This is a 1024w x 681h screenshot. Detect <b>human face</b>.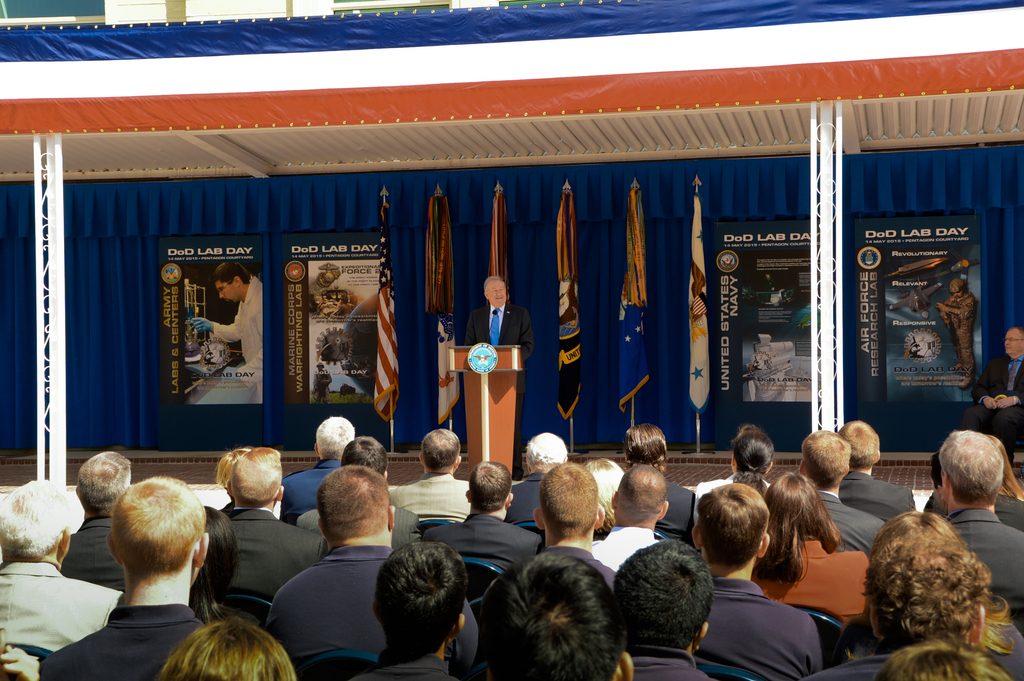
{"left": 484, "top": 278, "right": 504, "bottom": 307}.
